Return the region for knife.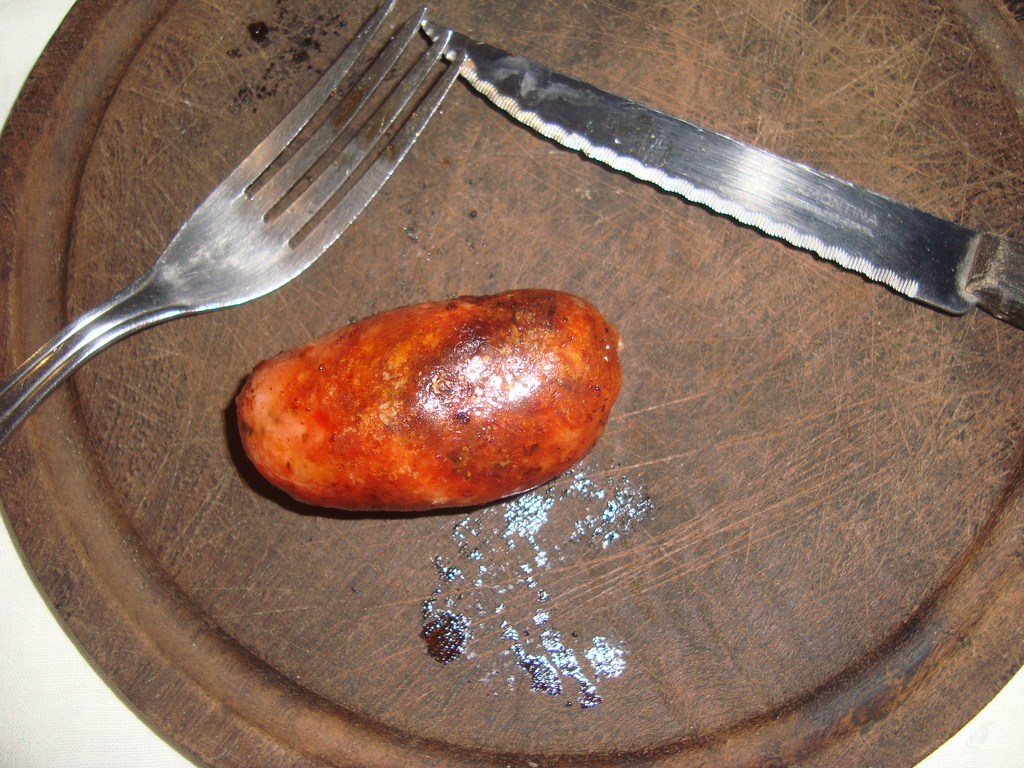
420,15,1023,337.
